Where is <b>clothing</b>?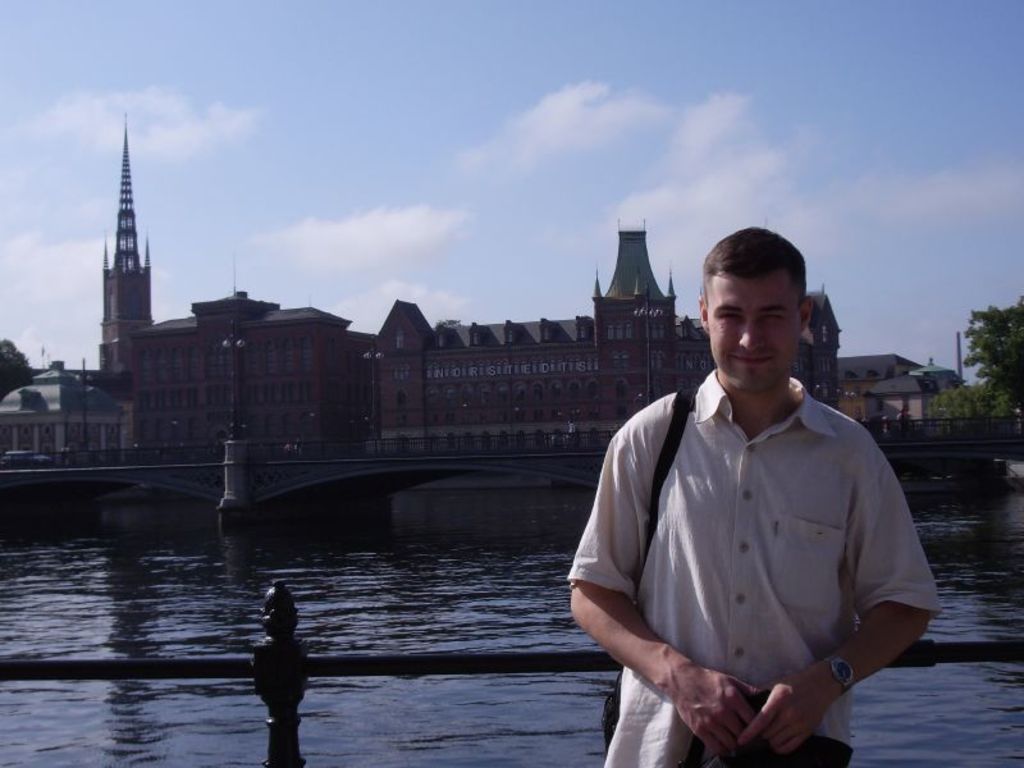
[x1=579, y1=344, x2=931, y2=735].
